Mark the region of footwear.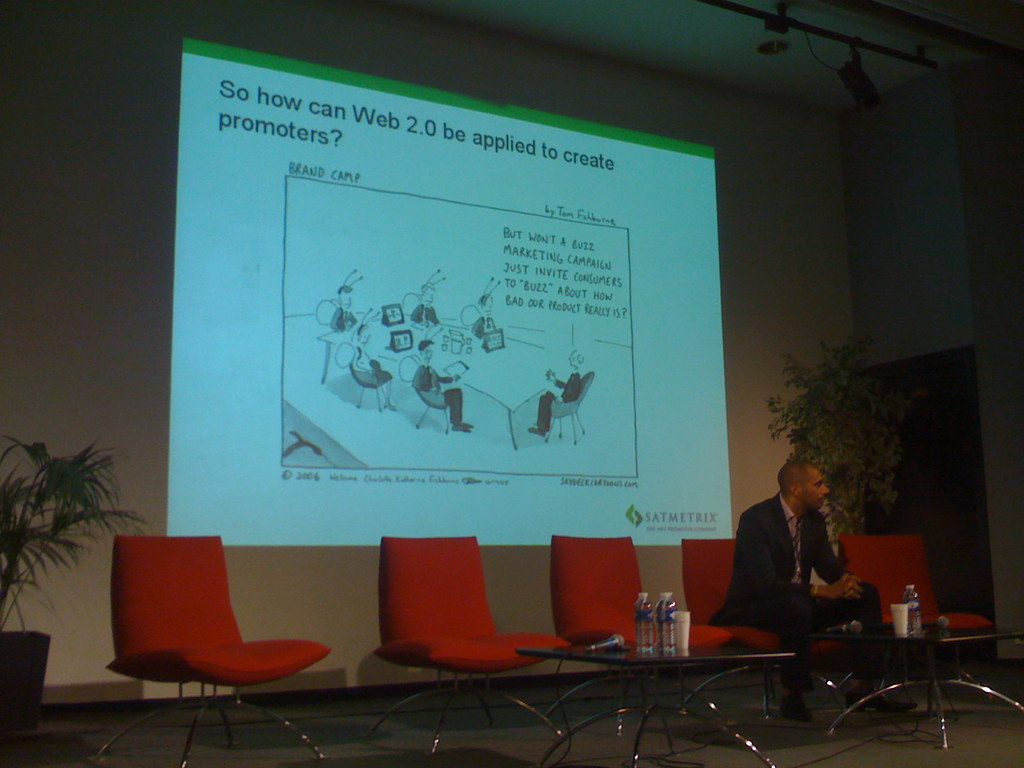
Region: 781, 685, 813, 726.
